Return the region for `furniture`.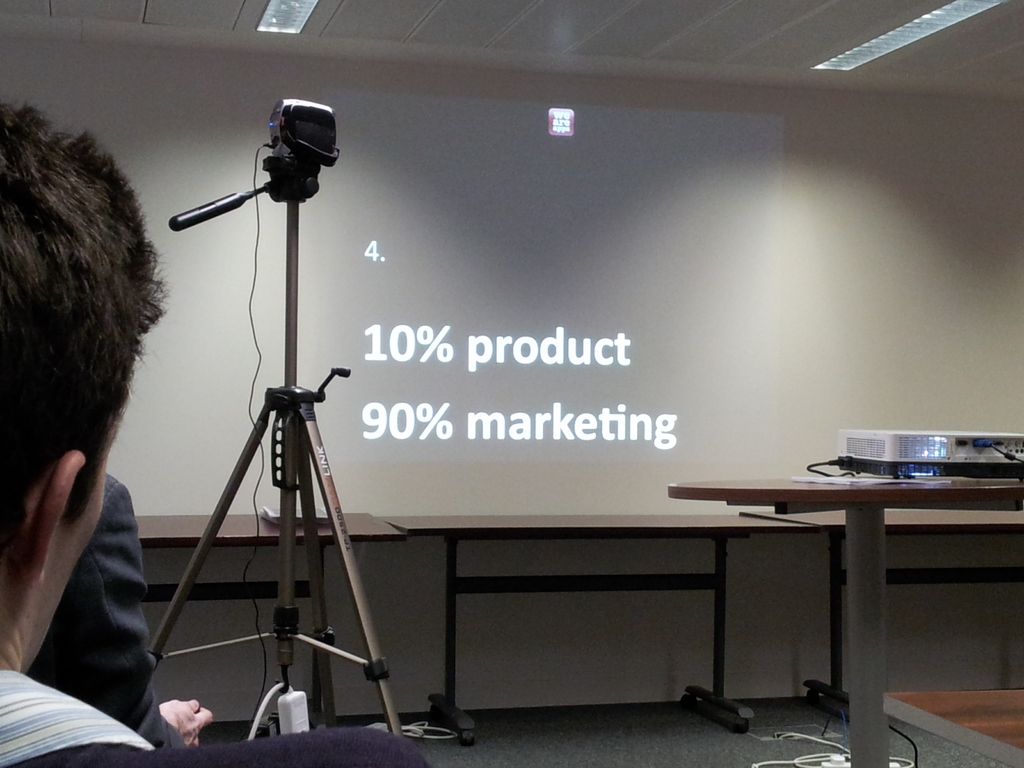
l=384, t=513, r=813, b=748.
